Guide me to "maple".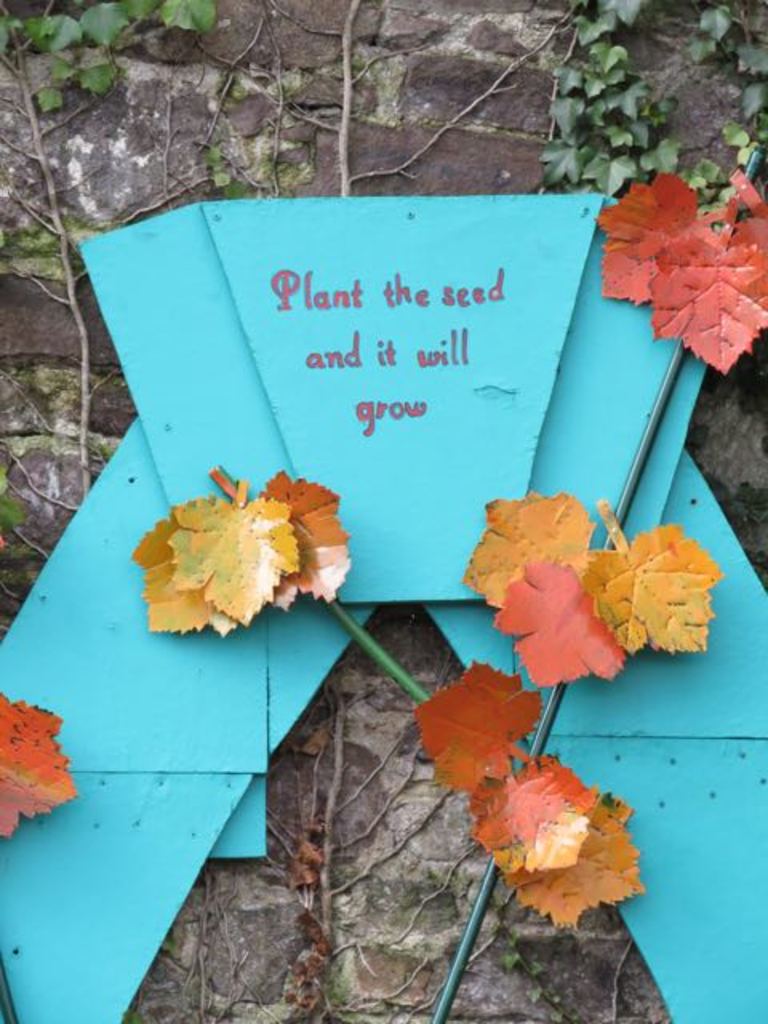
Guidance: [left=171, top=475, right=318, bottom=626].
